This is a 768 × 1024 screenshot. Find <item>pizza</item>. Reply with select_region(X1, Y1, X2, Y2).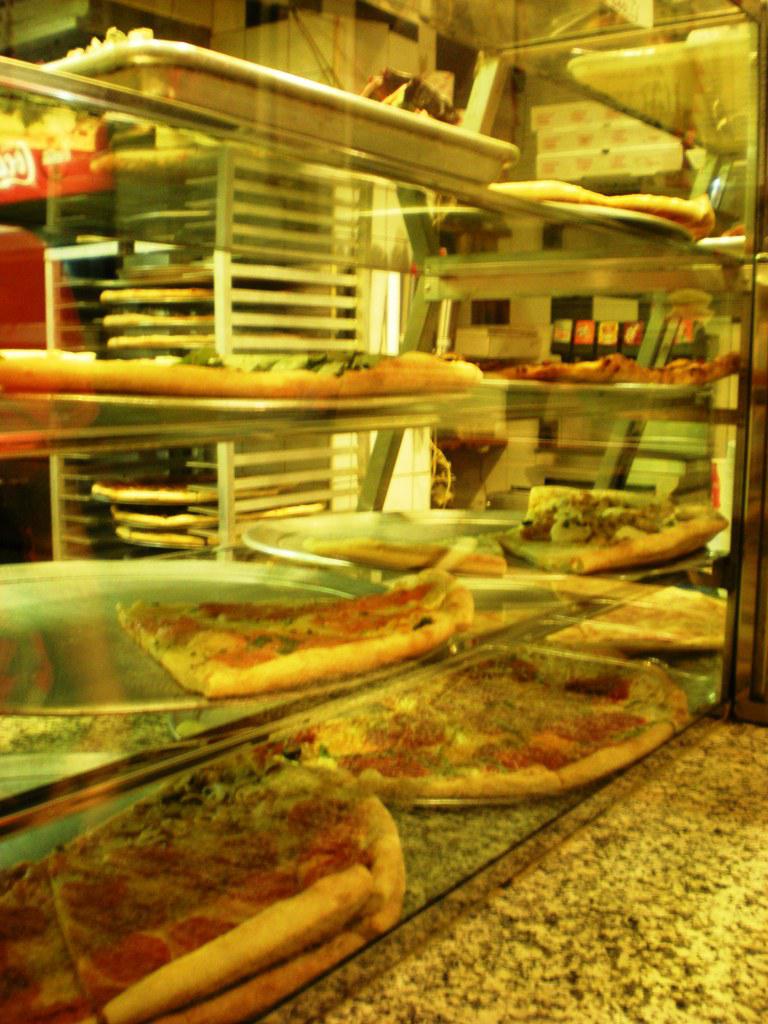
select_region(508, 484, 744, 576).
